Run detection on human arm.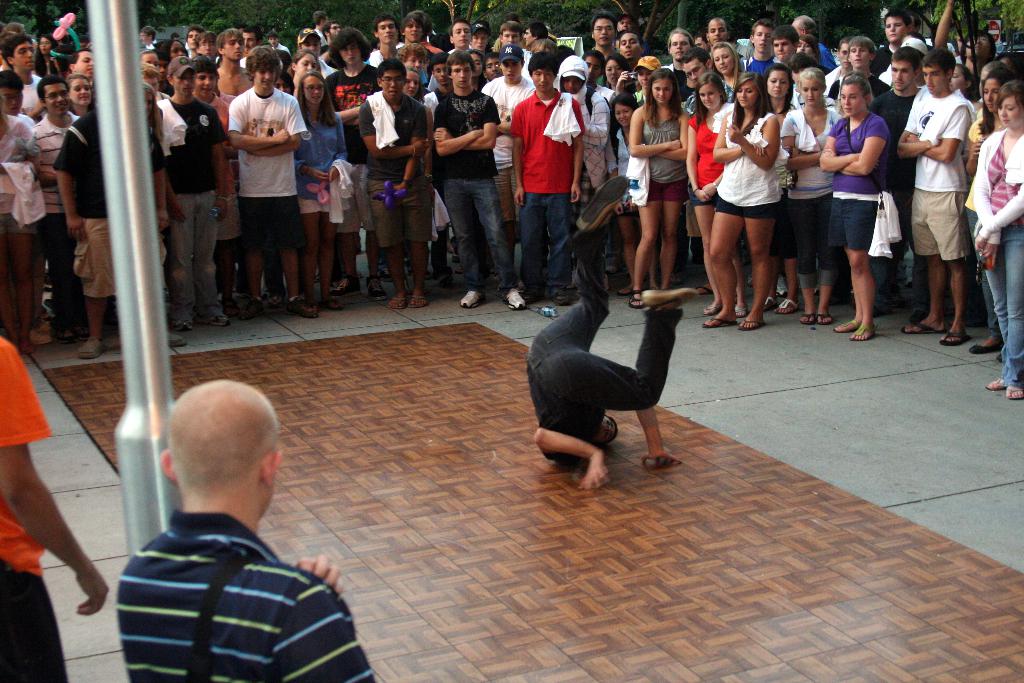
Result: region(712, 114, 761, 163).
